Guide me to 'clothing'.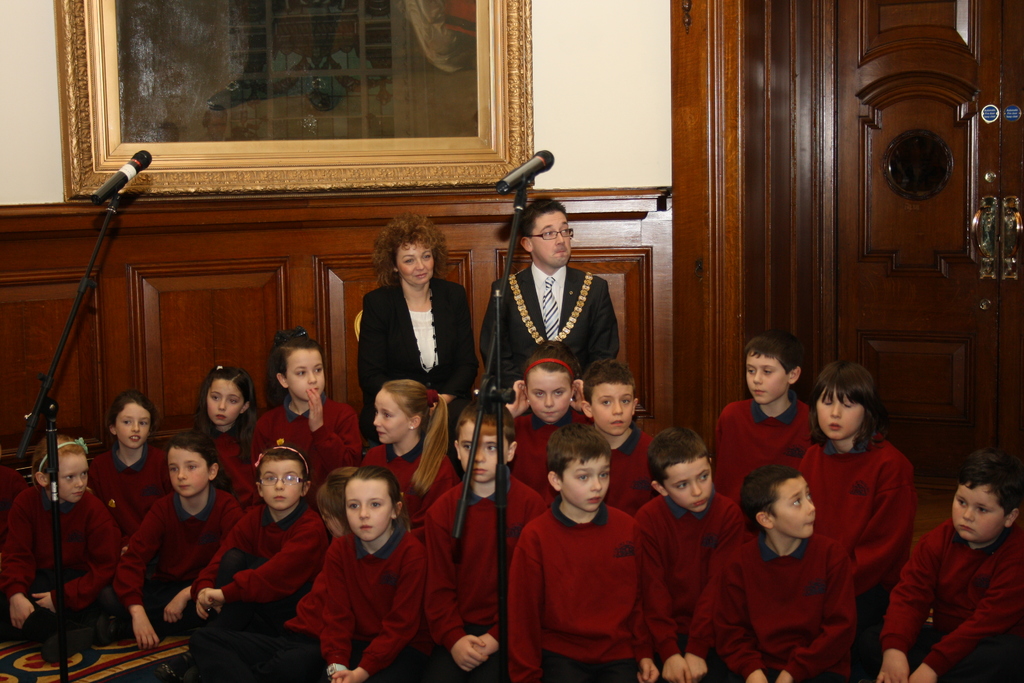
Guidance: select_region(363, 423, 440, 554).
